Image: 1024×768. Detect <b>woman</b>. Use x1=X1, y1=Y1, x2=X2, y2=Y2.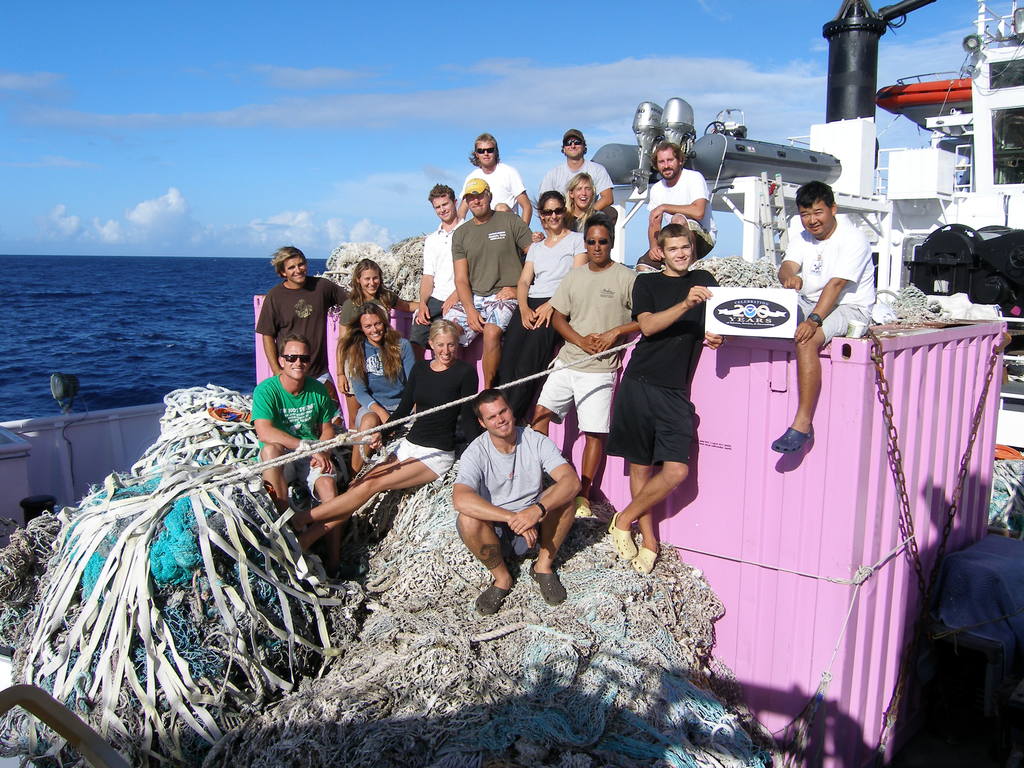
x1=530, y1=171, x2=598, y2=240.
